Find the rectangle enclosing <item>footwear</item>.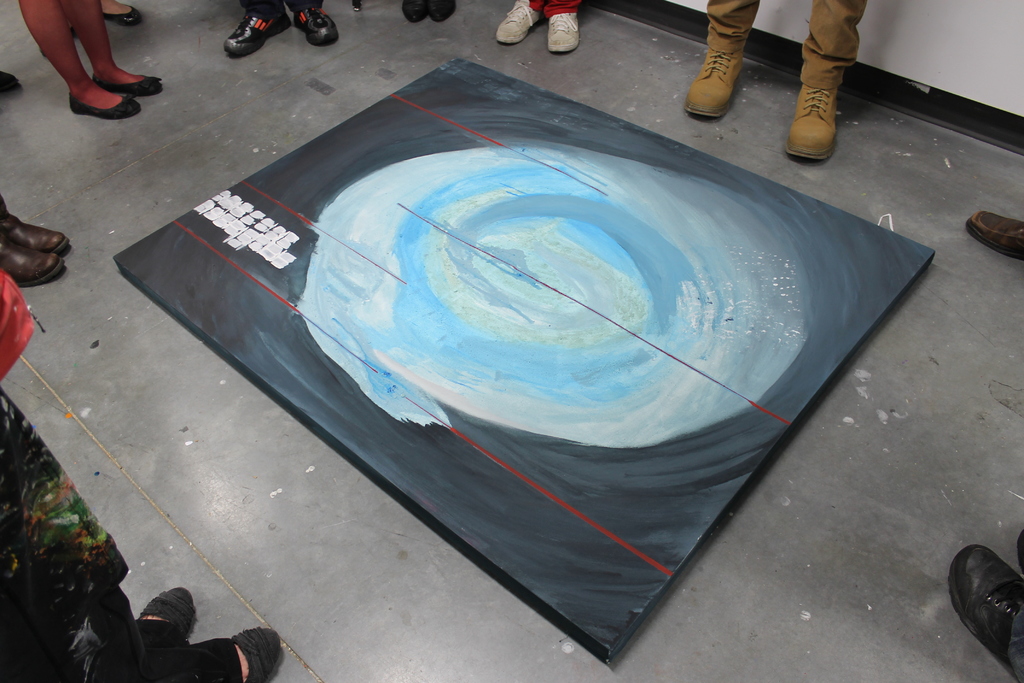
[685,49,746,117].
